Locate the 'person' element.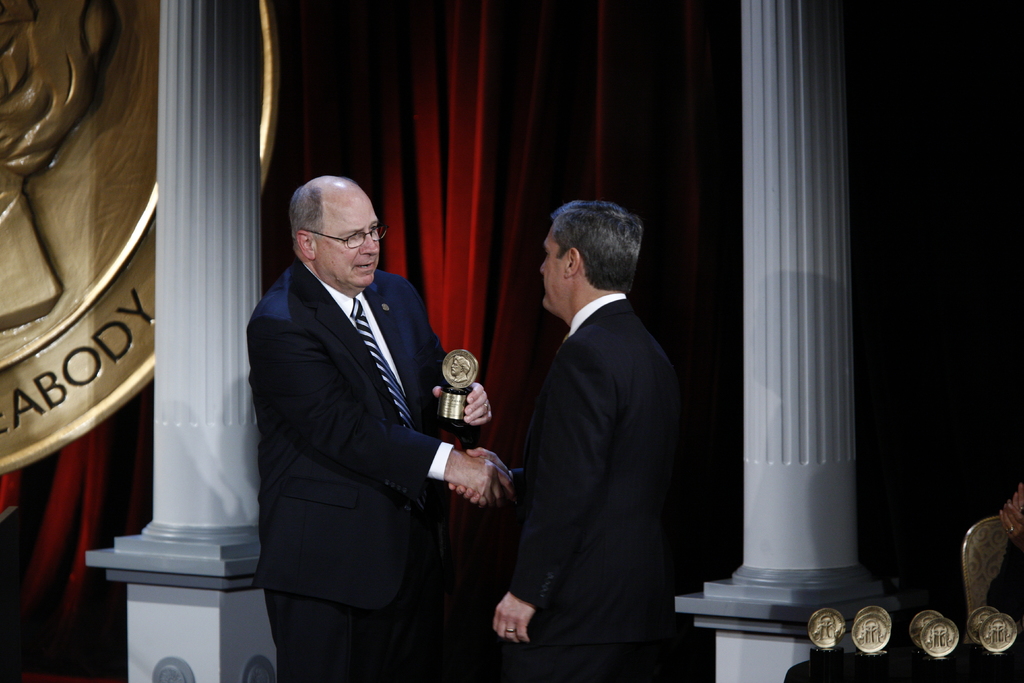
Element bbox: detection(451, 197, 709, 682).
